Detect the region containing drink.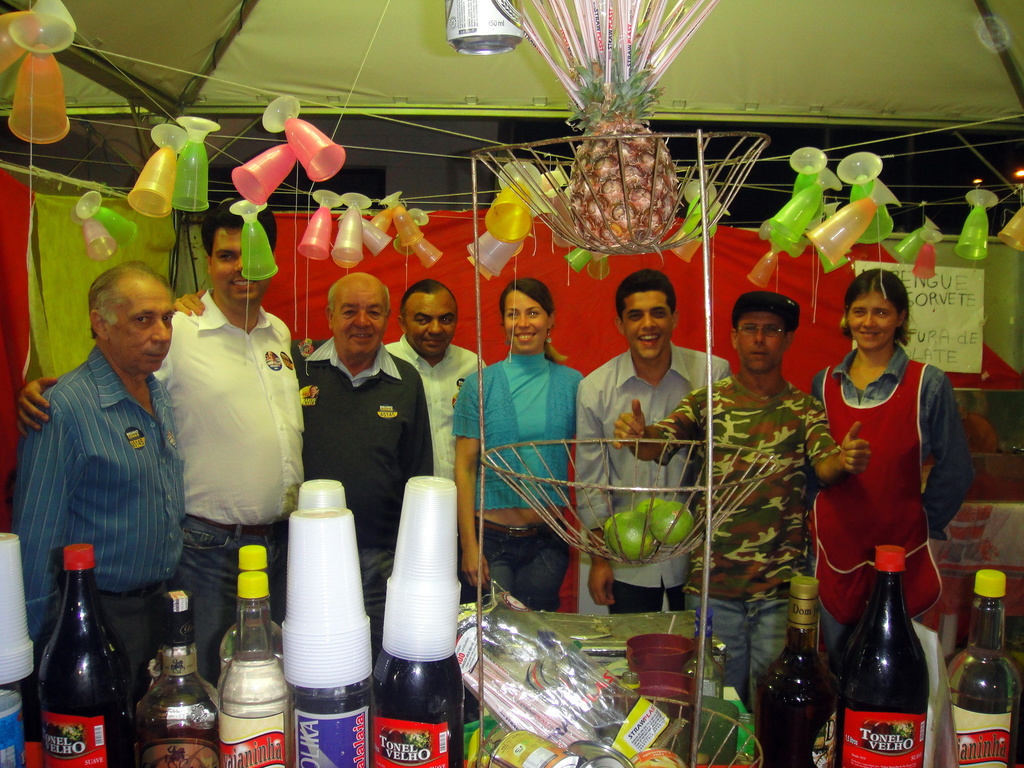
<box>30,553,122,764</box>.
